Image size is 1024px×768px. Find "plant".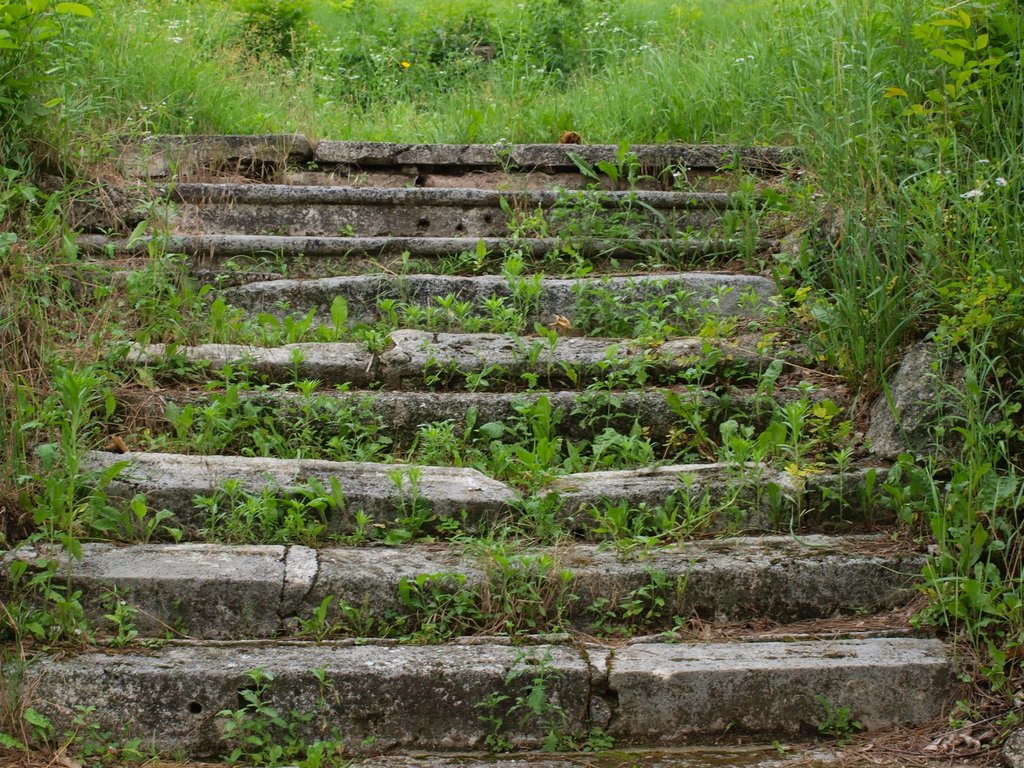
{"x1": 464, "y1": 355, "x2": 505, "y2": 393}.
